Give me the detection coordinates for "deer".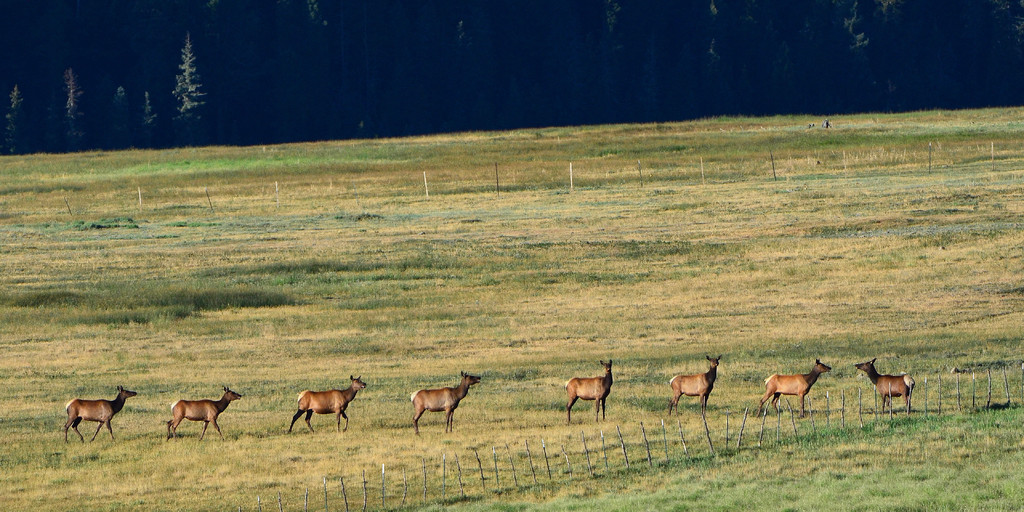
left=669, top=355, right=721, bottom=407.
